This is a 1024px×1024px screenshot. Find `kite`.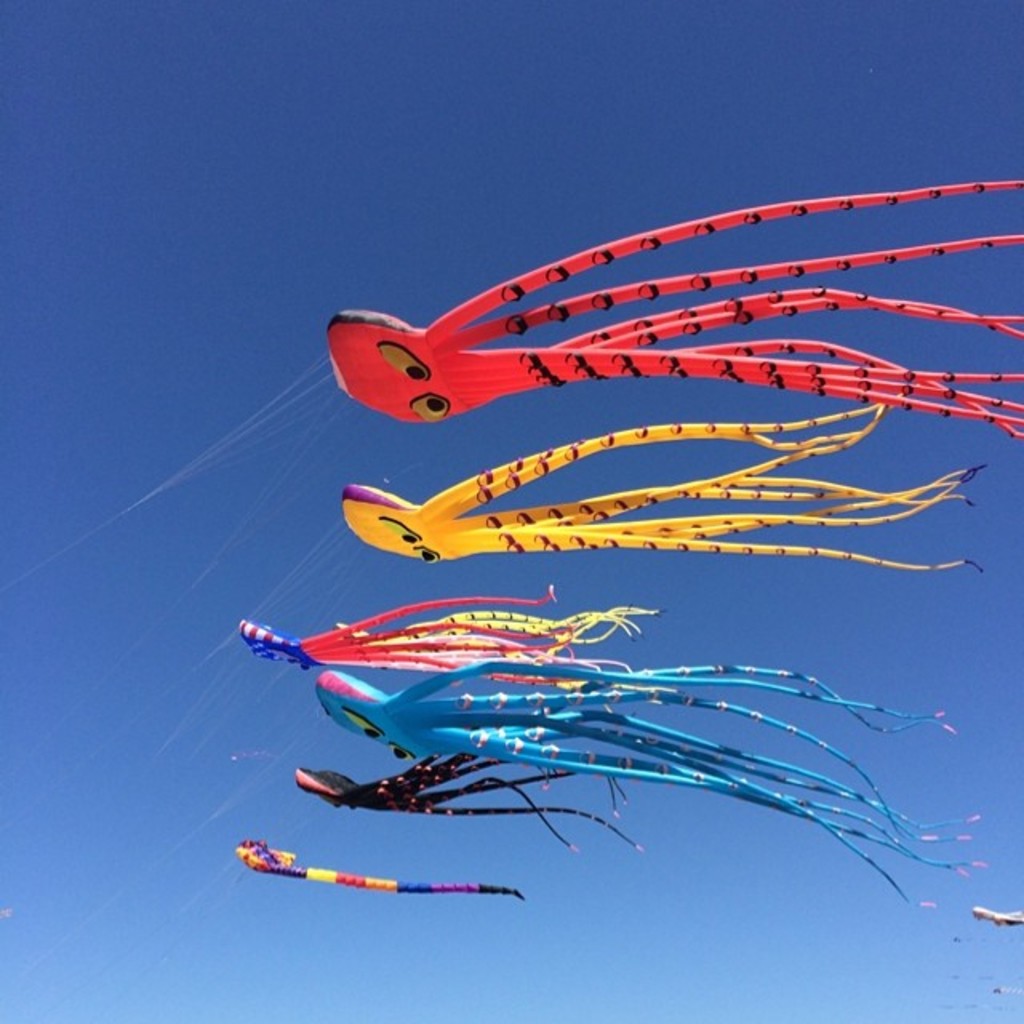
Bounding box: region(230, 835, 525, 904).
